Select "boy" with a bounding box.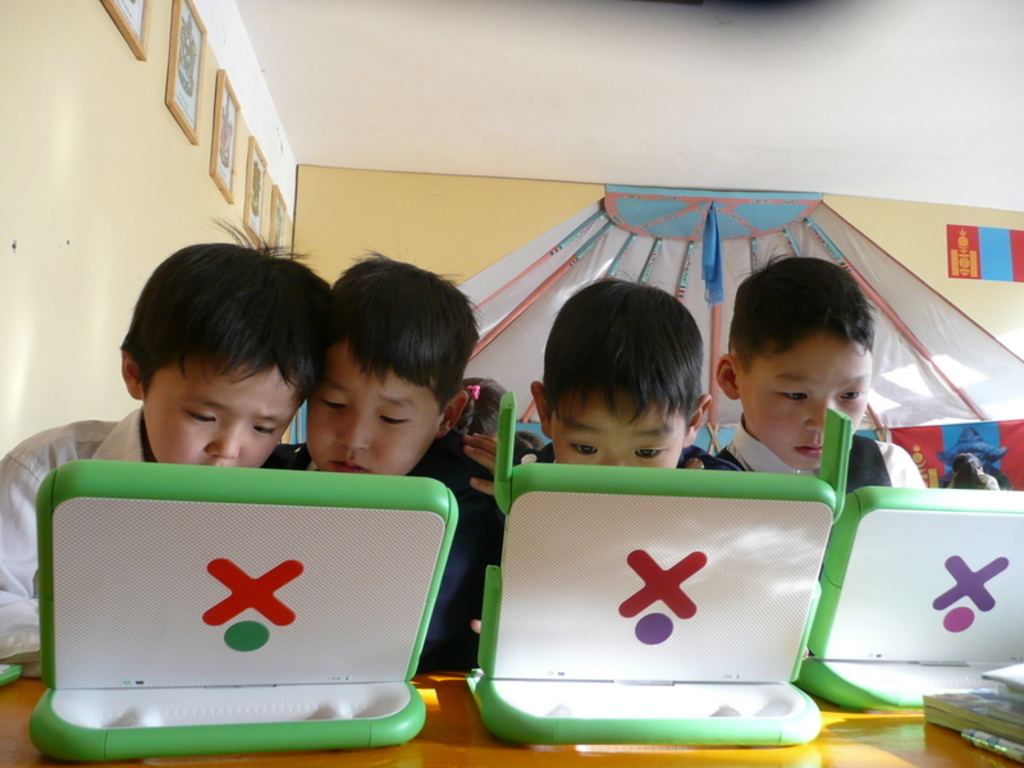
BBox(717, 247, 924, 488).
